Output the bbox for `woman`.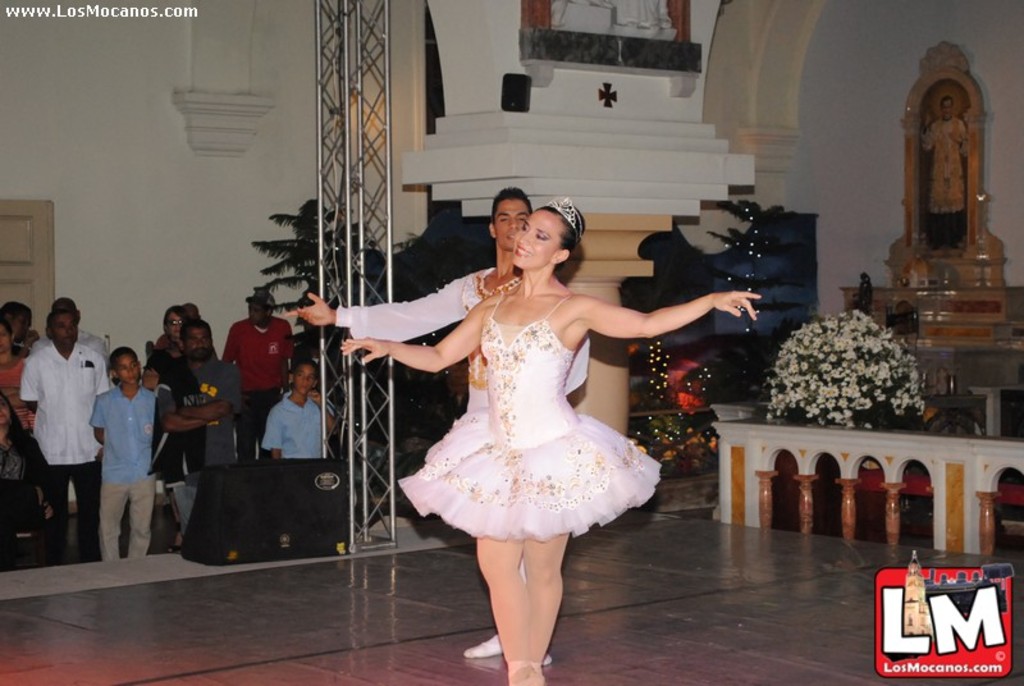
detection(0, 321, 35, 427).
